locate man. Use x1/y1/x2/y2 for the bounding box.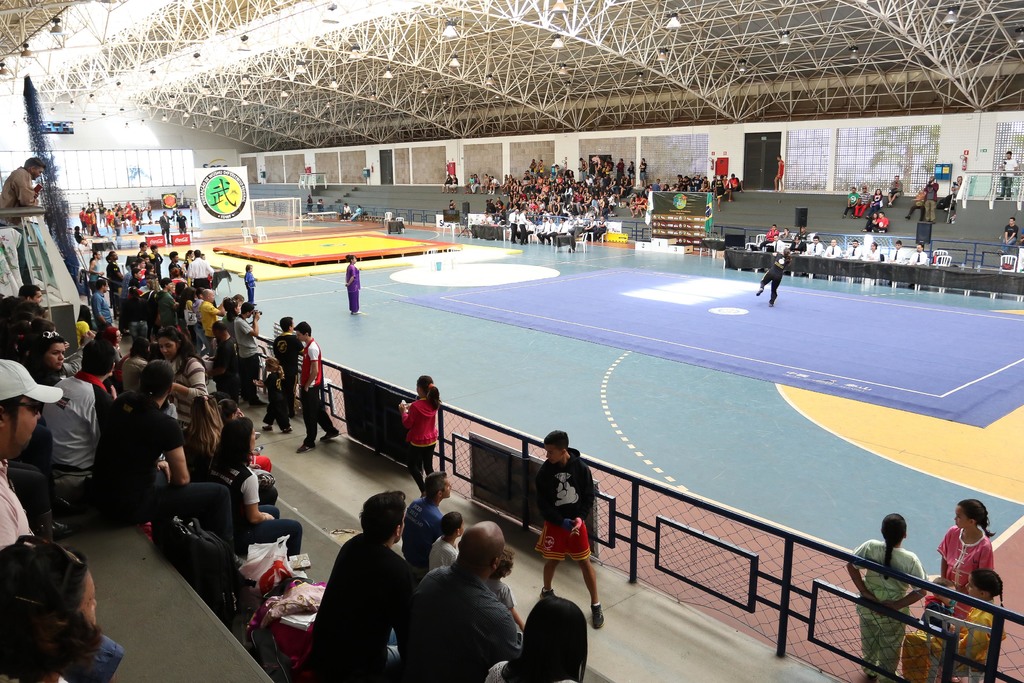
397/472/449/576.
